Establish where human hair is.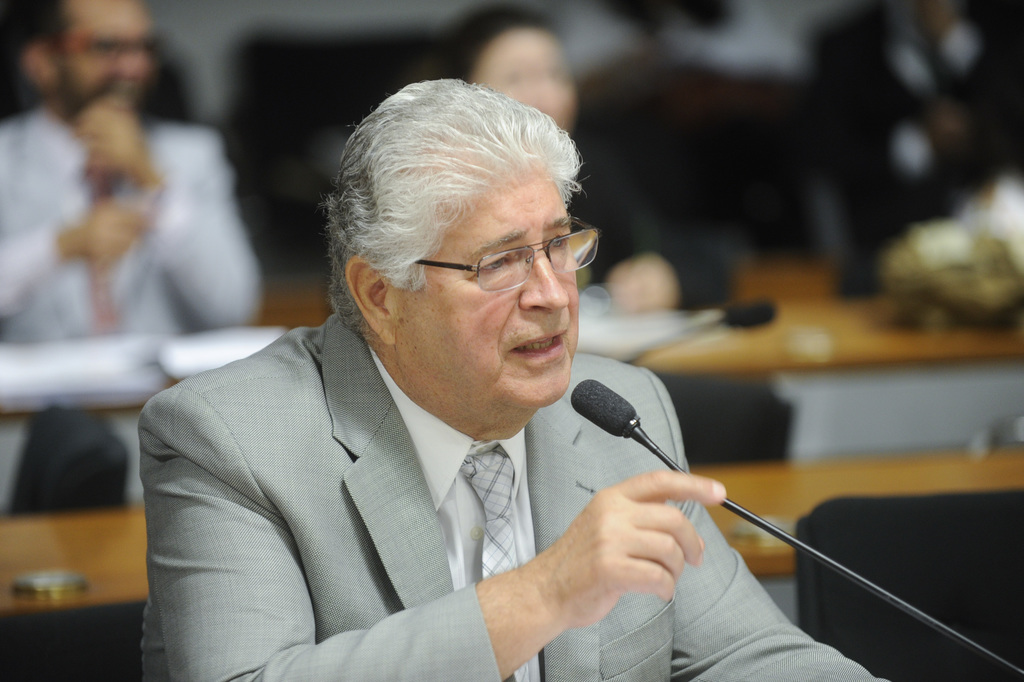
Established at detection(327, 77, 605, 348).
